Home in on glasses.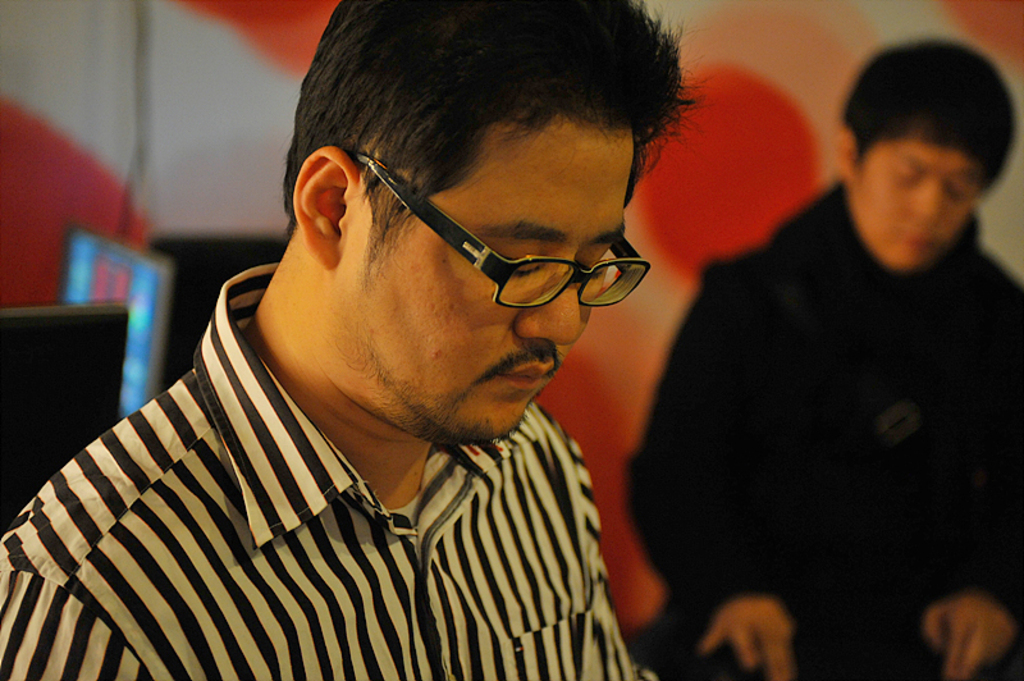
Homed in at [347,151,652,317].
